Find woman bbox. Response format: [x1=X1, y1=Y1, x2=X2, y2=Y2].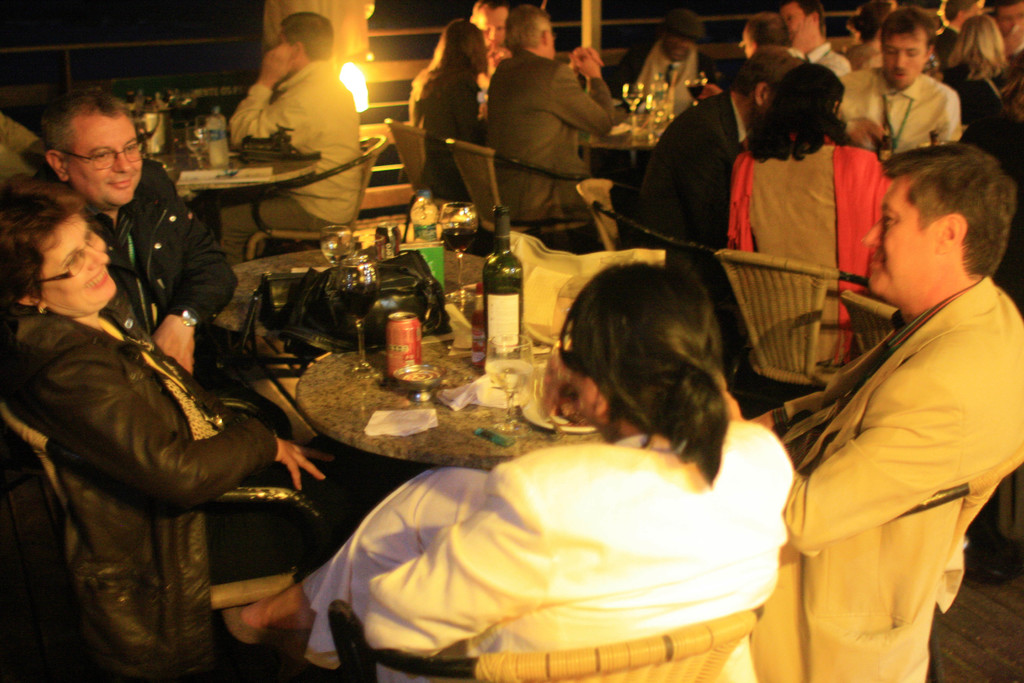
[x1=724, y1=62, x2=897, y2=366].
